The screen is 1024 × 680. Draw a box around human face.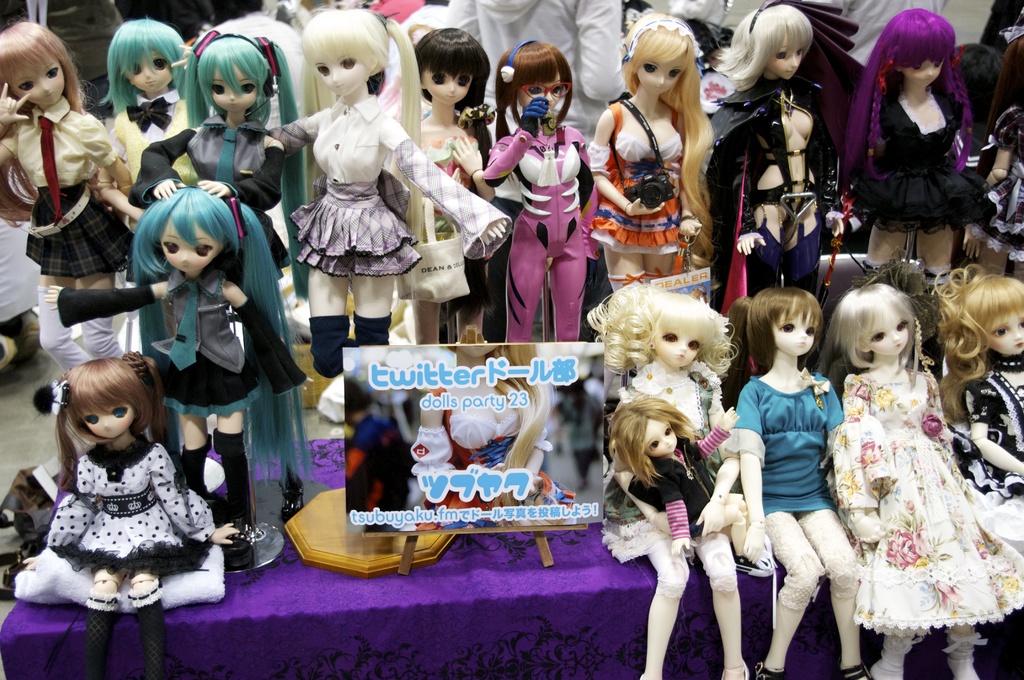
15/69/67/98.
